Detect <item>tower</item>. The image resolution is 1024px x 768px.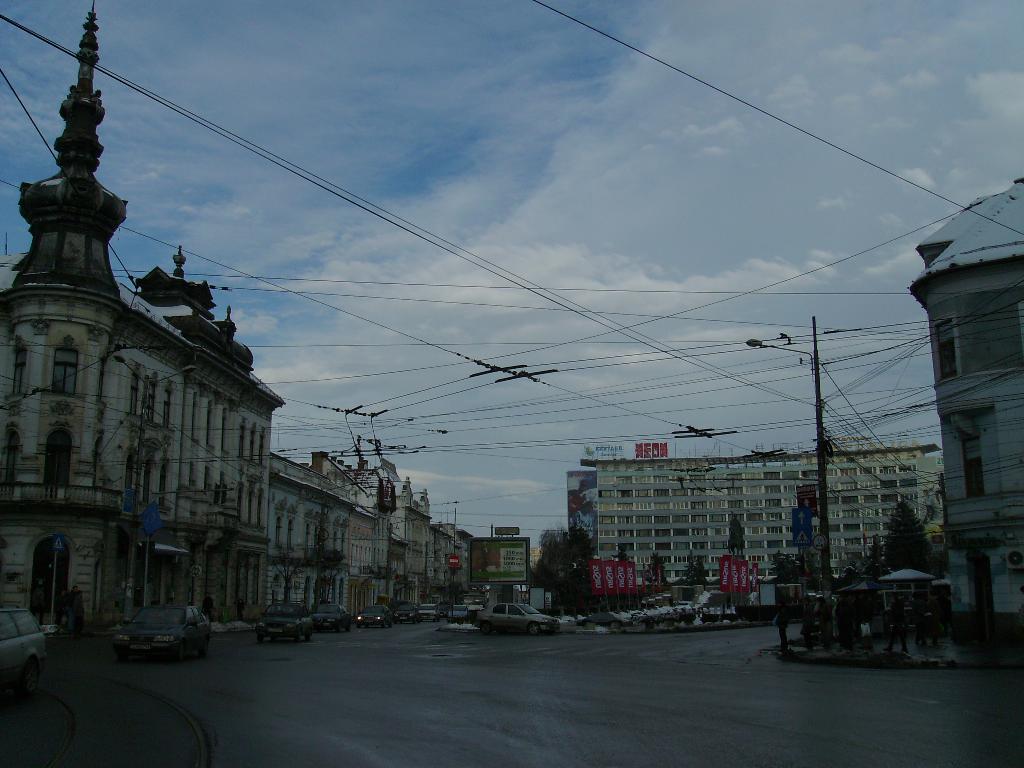
3,0,127,659.
